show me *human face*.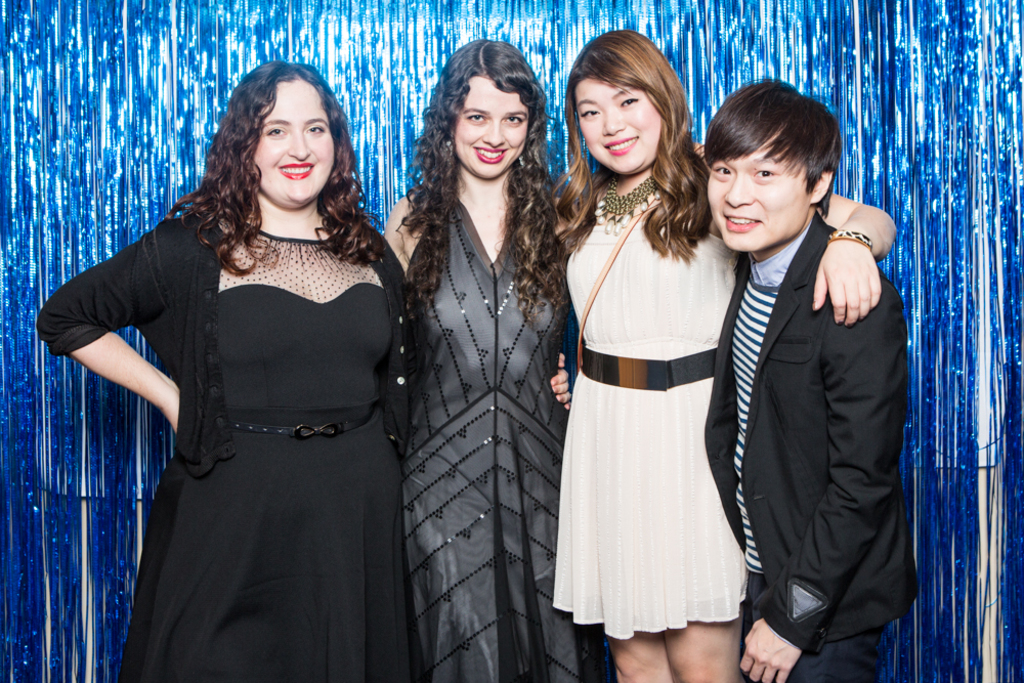
*human face* is here: 578 80 660 169.
